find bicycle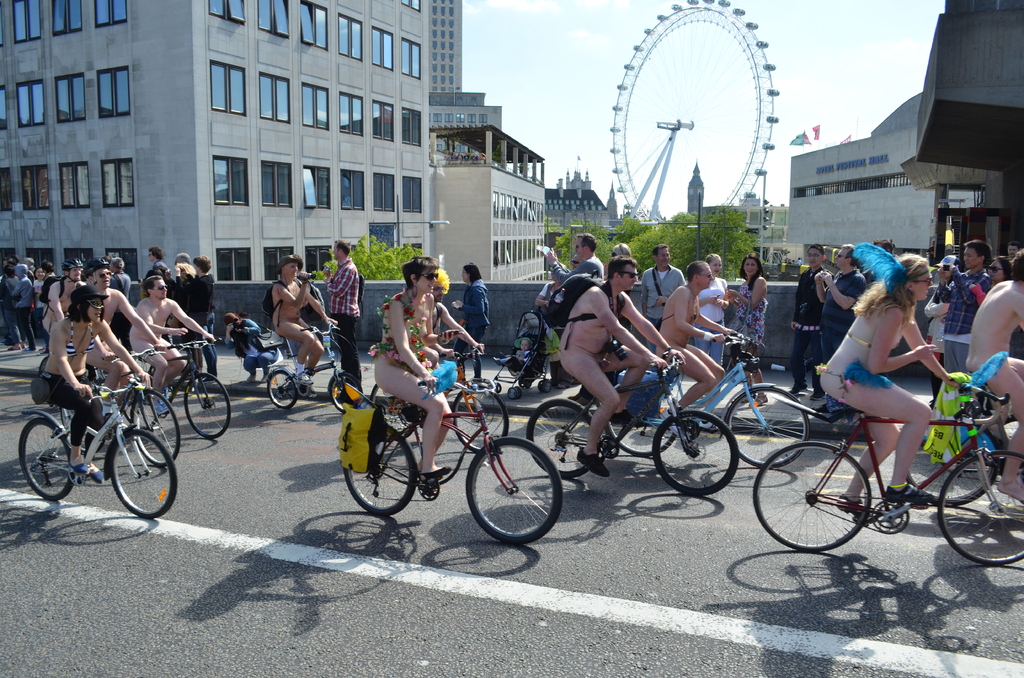
(901,373,1023,506)
